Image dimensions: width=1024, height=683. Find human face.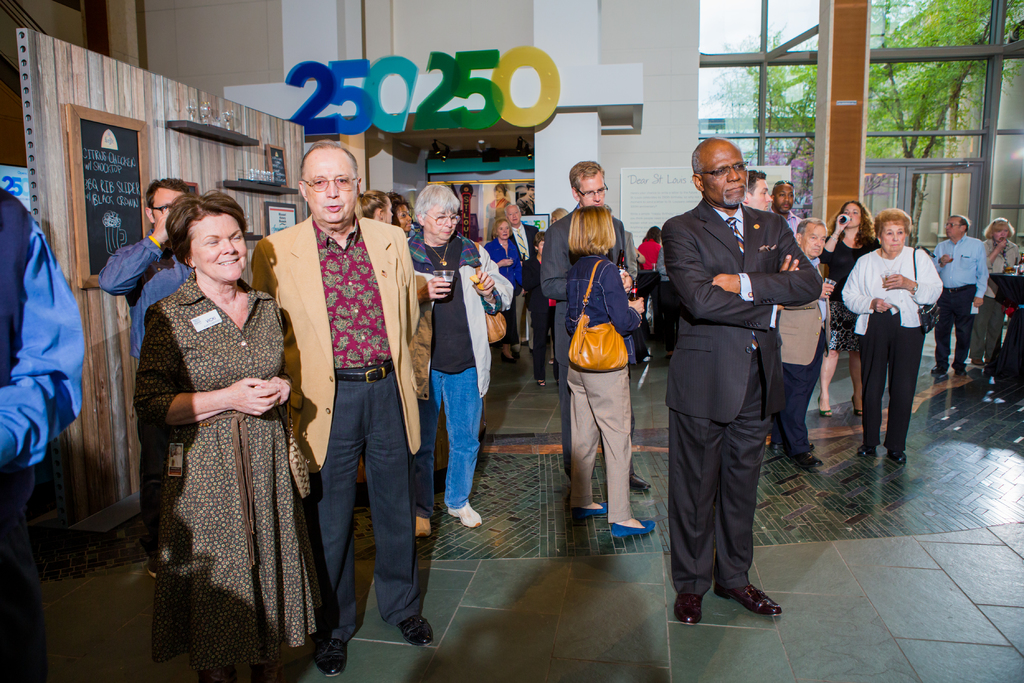
box=[500, 222, 510, 239].
